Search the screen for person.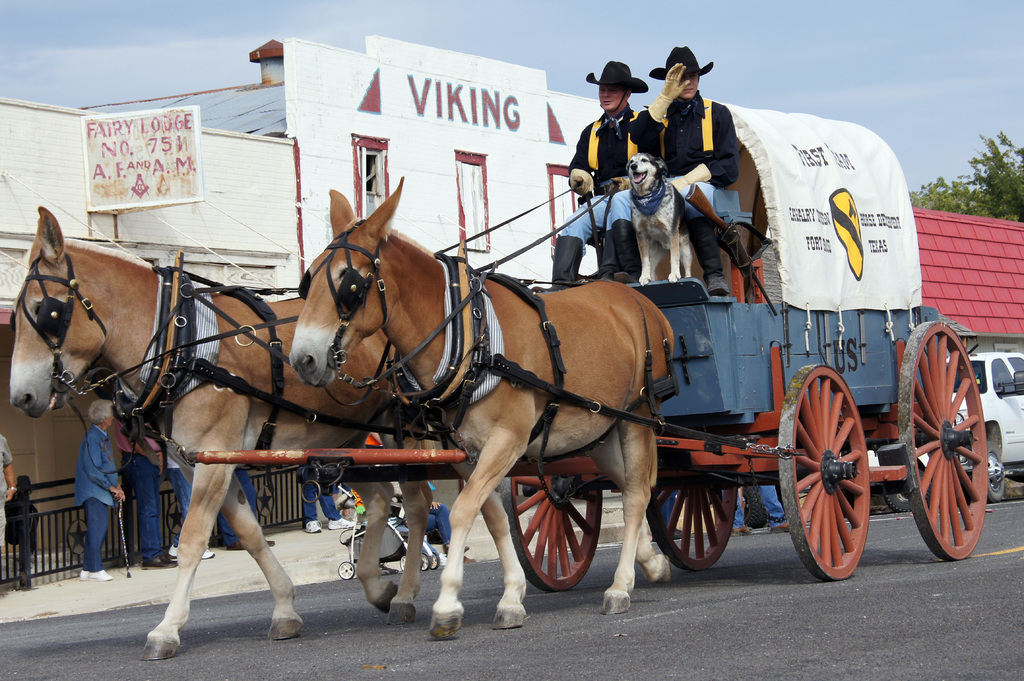
Found at pyautogui.locateOnScreen(546, 57, 654, 293).
